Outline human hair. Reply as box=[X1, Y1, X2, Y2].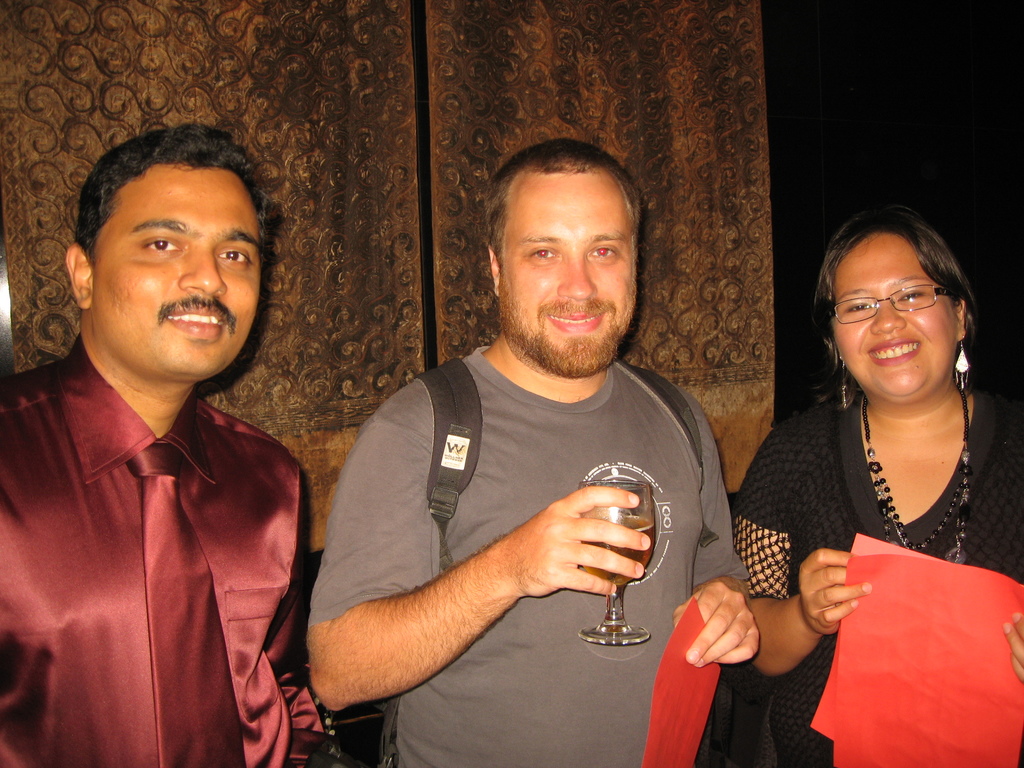
box=[812, 207, 984, 439].
